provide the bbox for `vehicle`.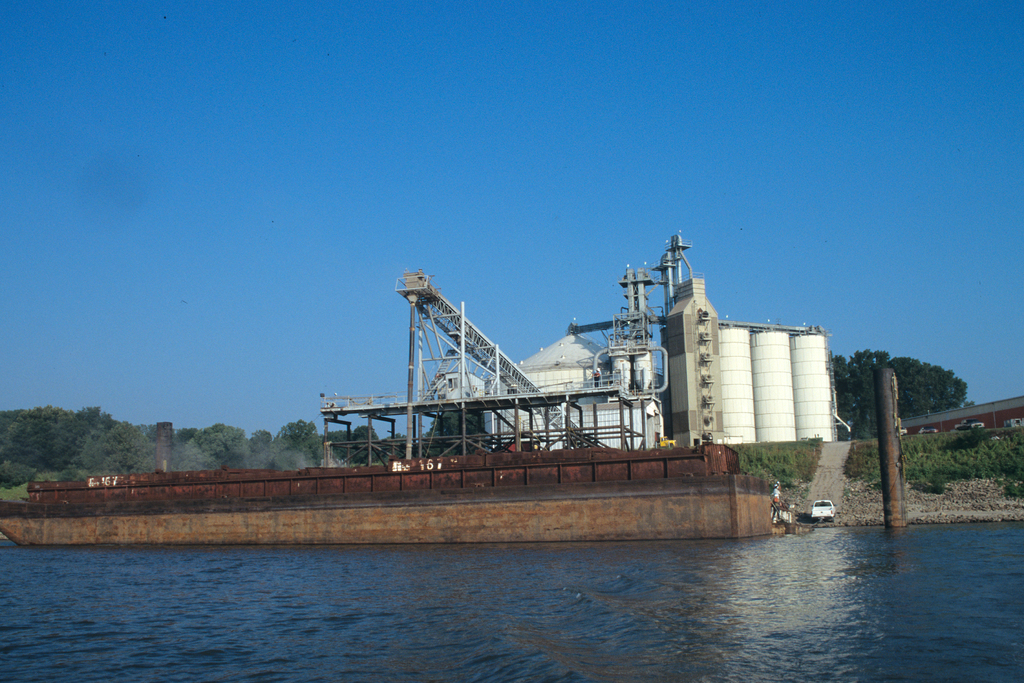
809, 499, 838, 519.
